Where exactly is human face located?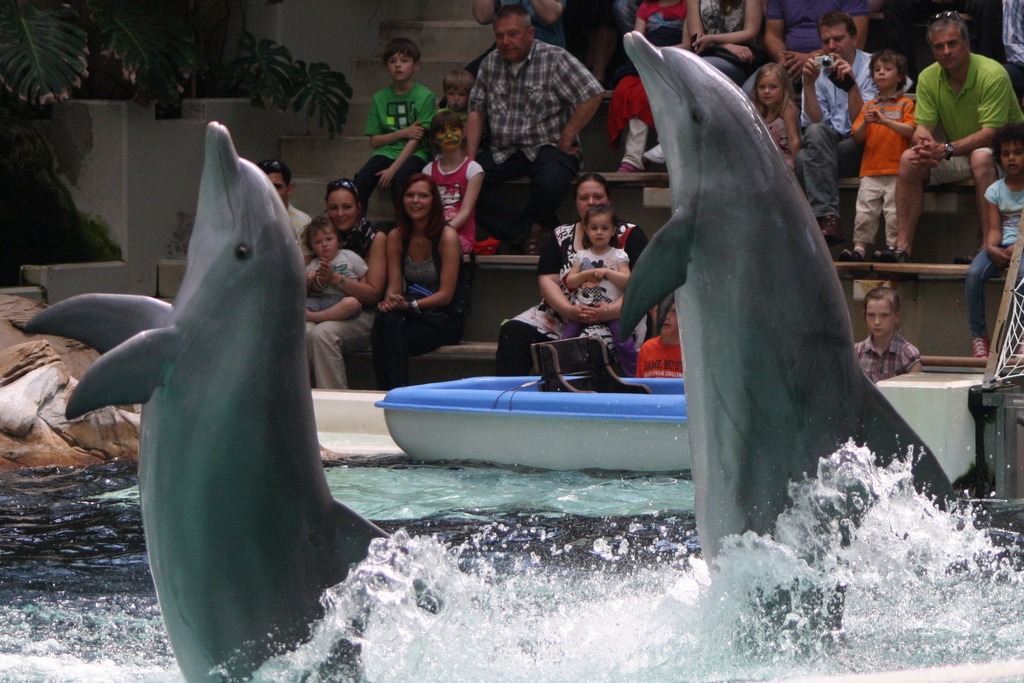
Its bounding box is select_region(391, 49, 409, 80).
